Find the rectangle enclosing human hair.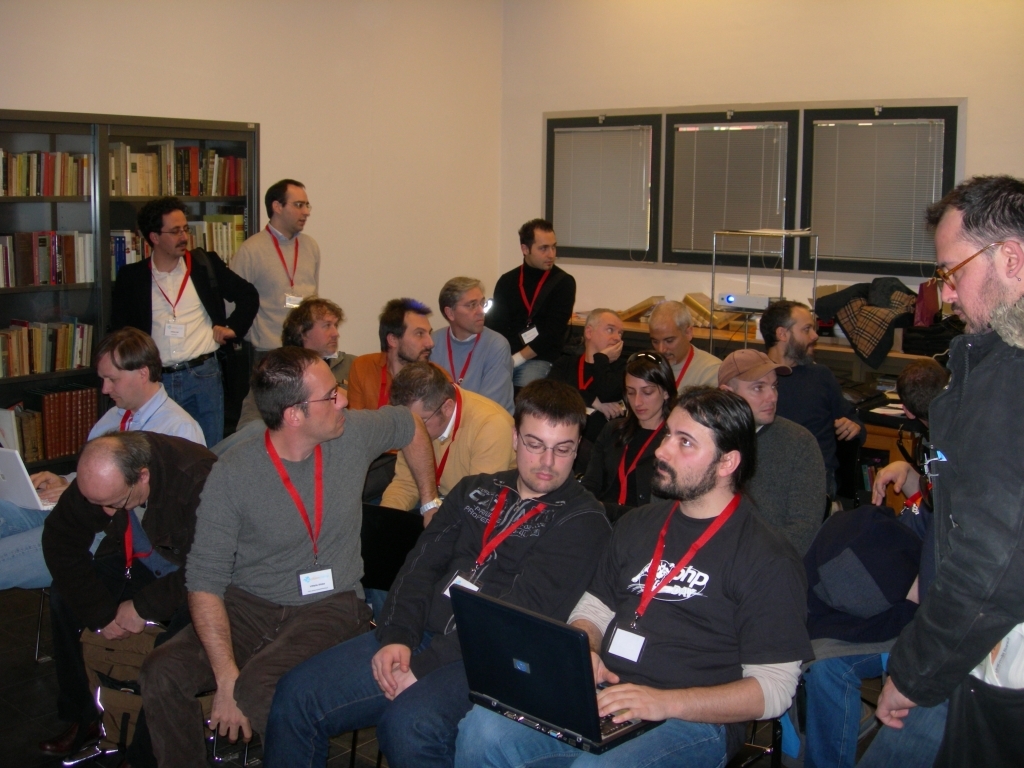
{"x1": 761, "y1": 298, "x2": 812, "y2": 350}.
